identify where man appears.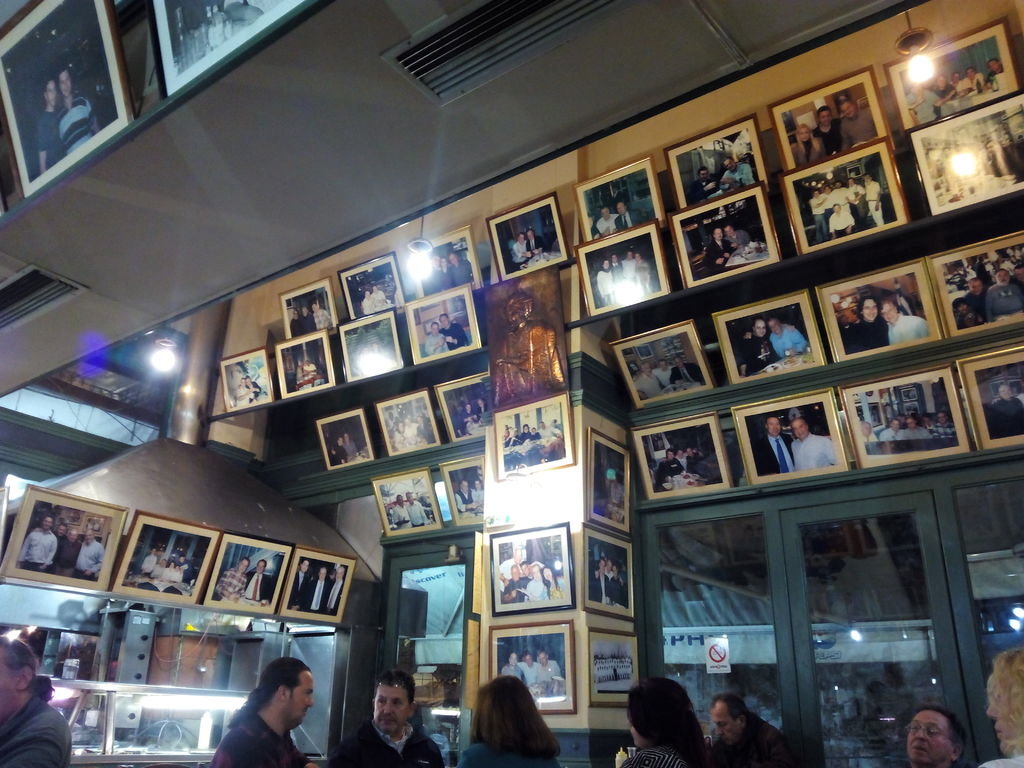
Appears at {"left": 455, "top": 480, "right": 476, "bottom": 514}.
